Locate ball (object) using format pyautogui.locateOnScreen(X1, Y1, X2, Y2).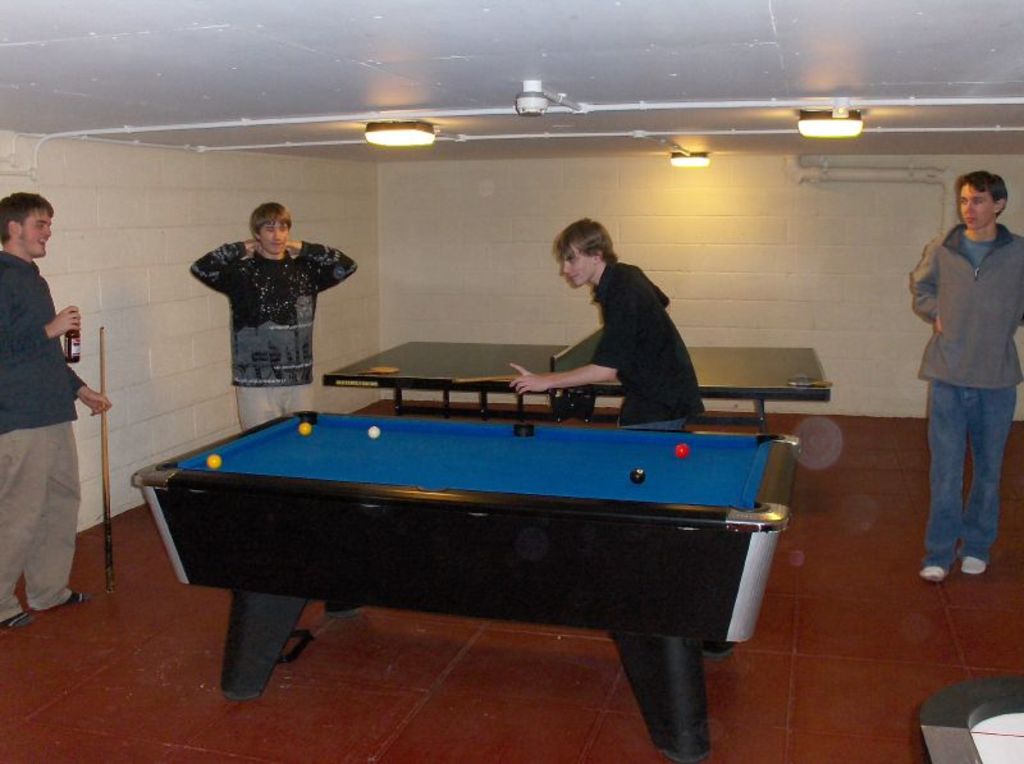
pyautogui.locateOnScreen(205, 453, 224, 468).
